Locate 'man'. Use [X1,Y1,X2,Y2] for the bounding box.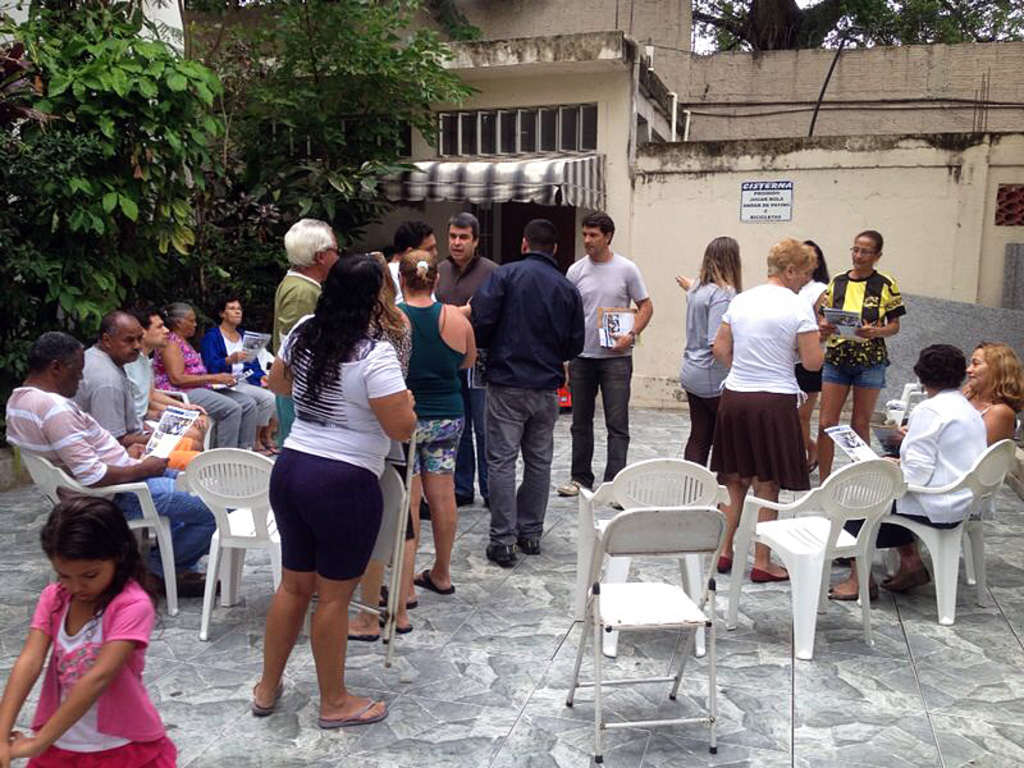
[461,225,576,582].
